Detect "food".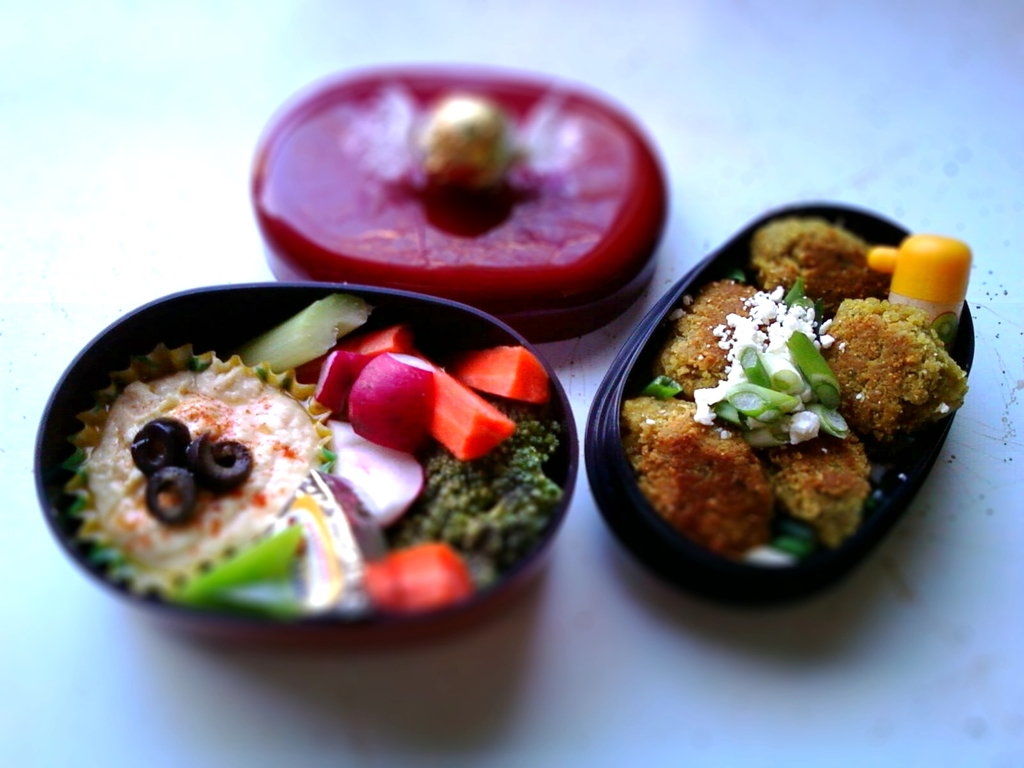
Detected at box=[636, 231, 956, 556].
